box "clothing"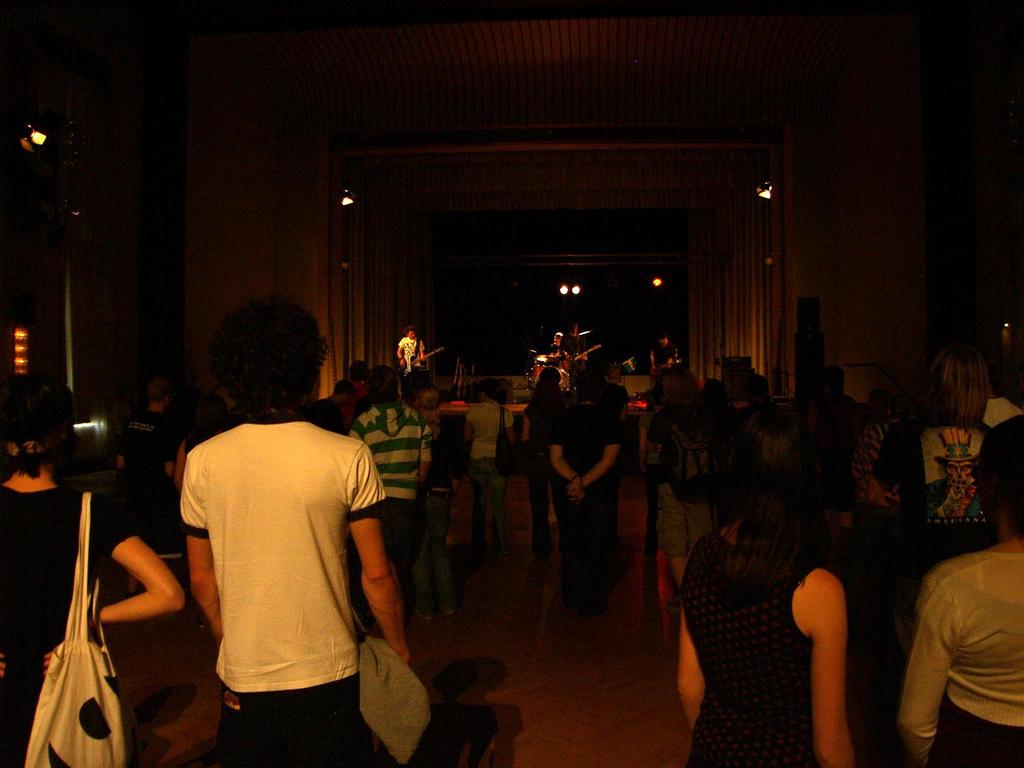
[x1=521, y1=401, x2=574, y2=561]
